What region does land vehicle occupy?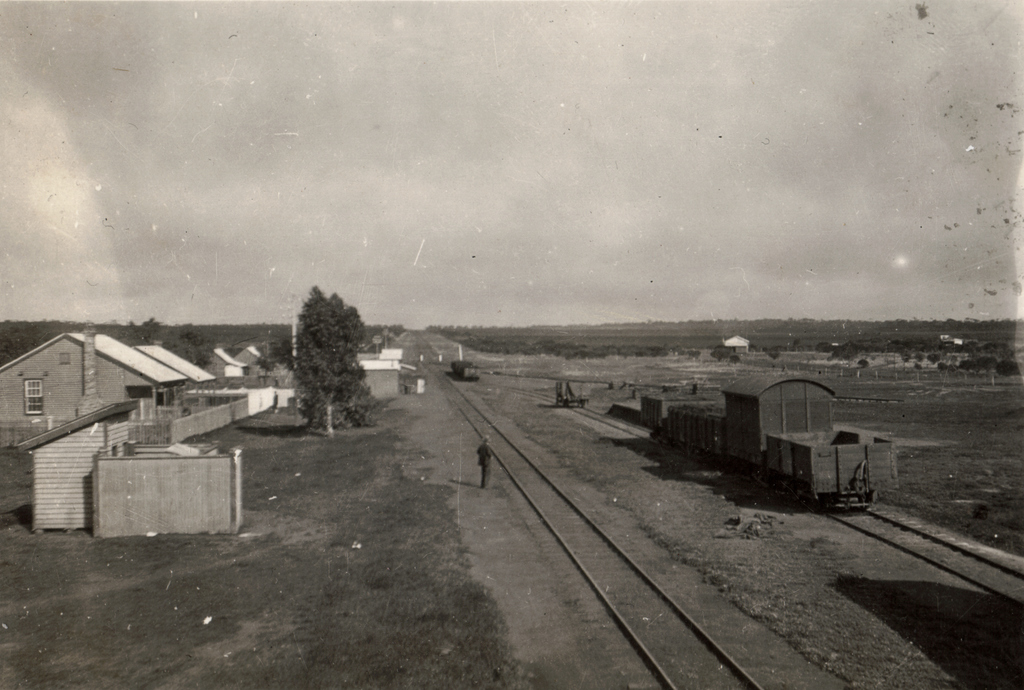
654, 371, 894, 509.
